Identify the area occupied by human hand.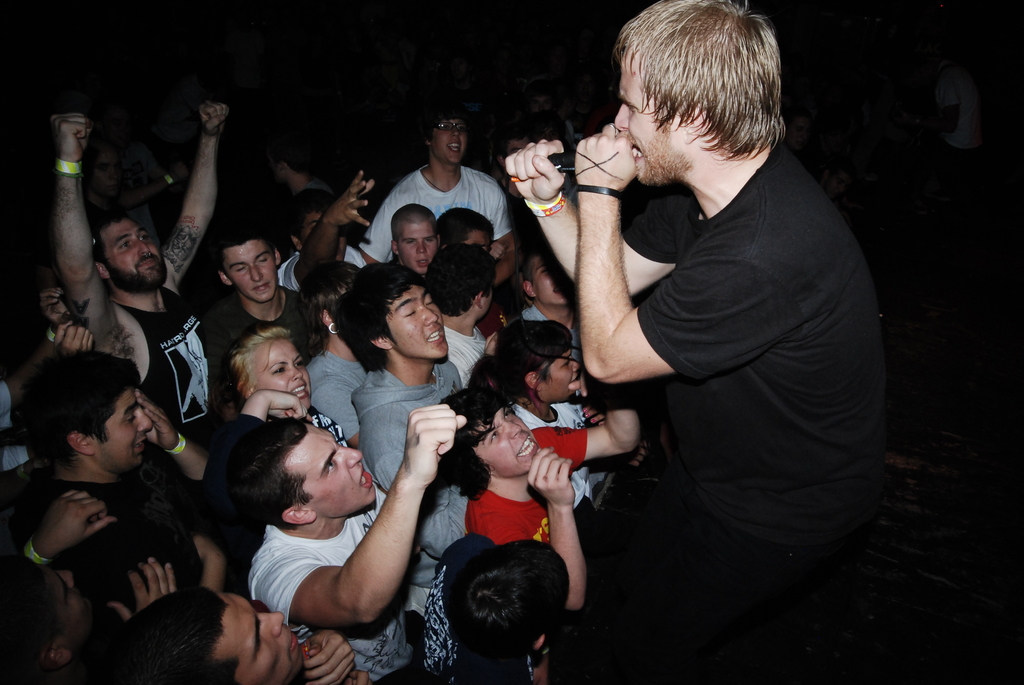
Area: (x1=300, y1=629, x2=359, y2=684).
